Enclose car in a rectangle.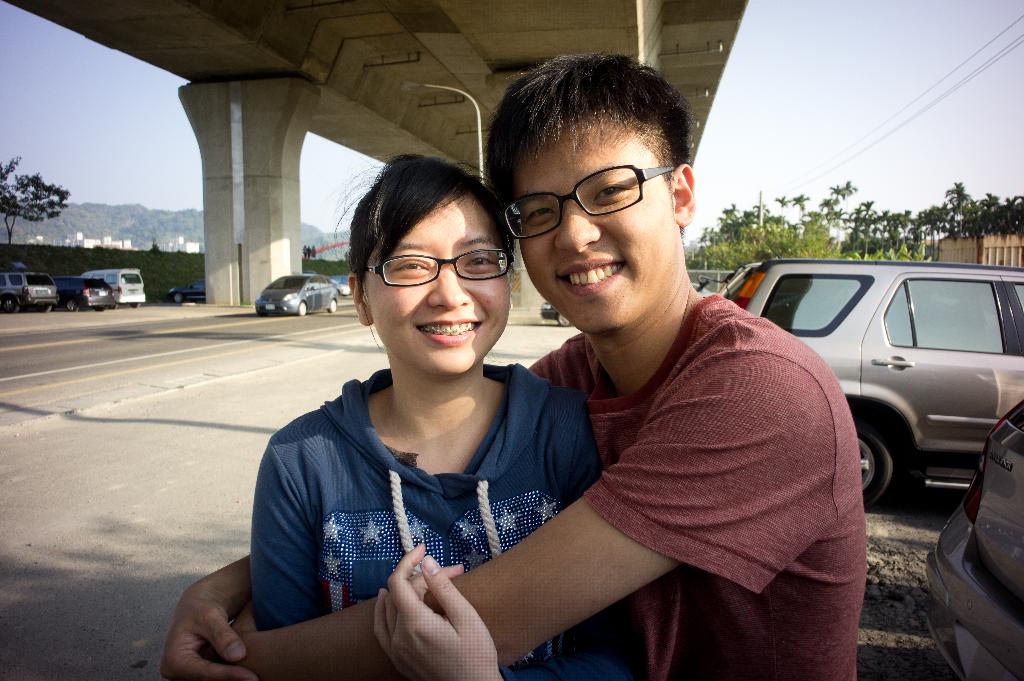
[540,298,569,326].
